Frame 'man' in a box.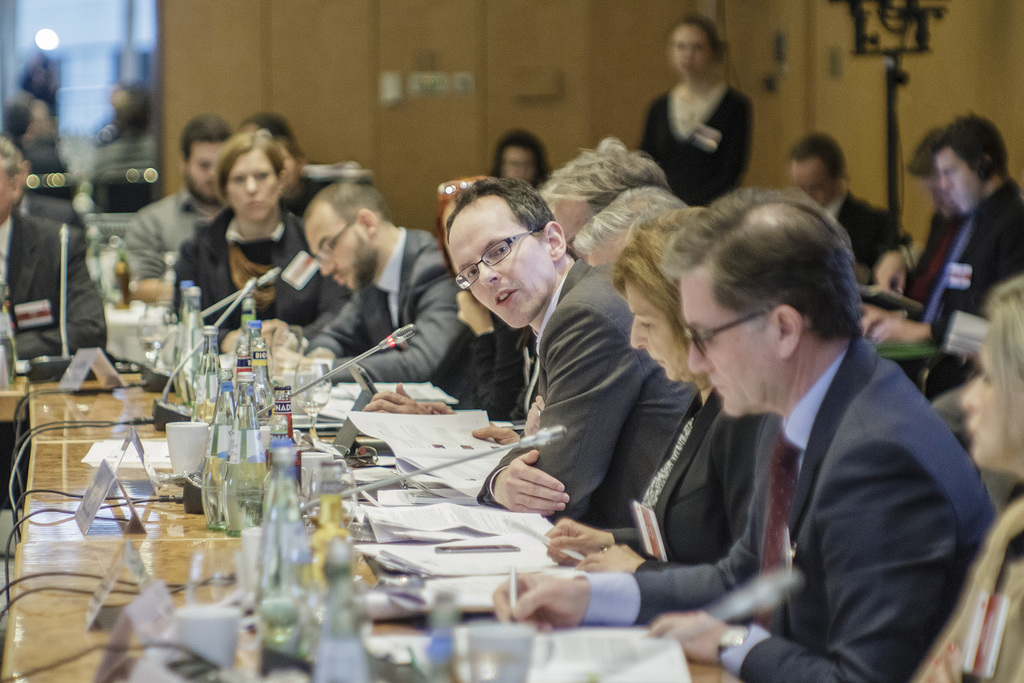
pyautogui.locateOnScreen(542, 133, 677, 264).
